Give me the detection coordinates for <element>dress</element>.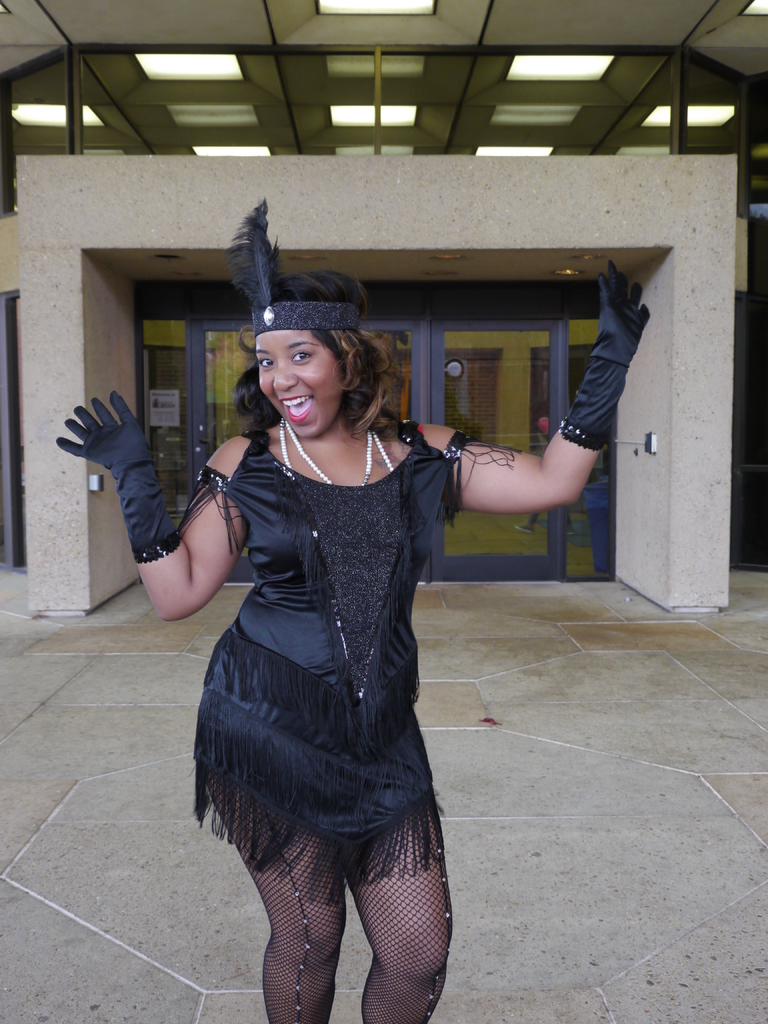
164, 340, 473, 933.
